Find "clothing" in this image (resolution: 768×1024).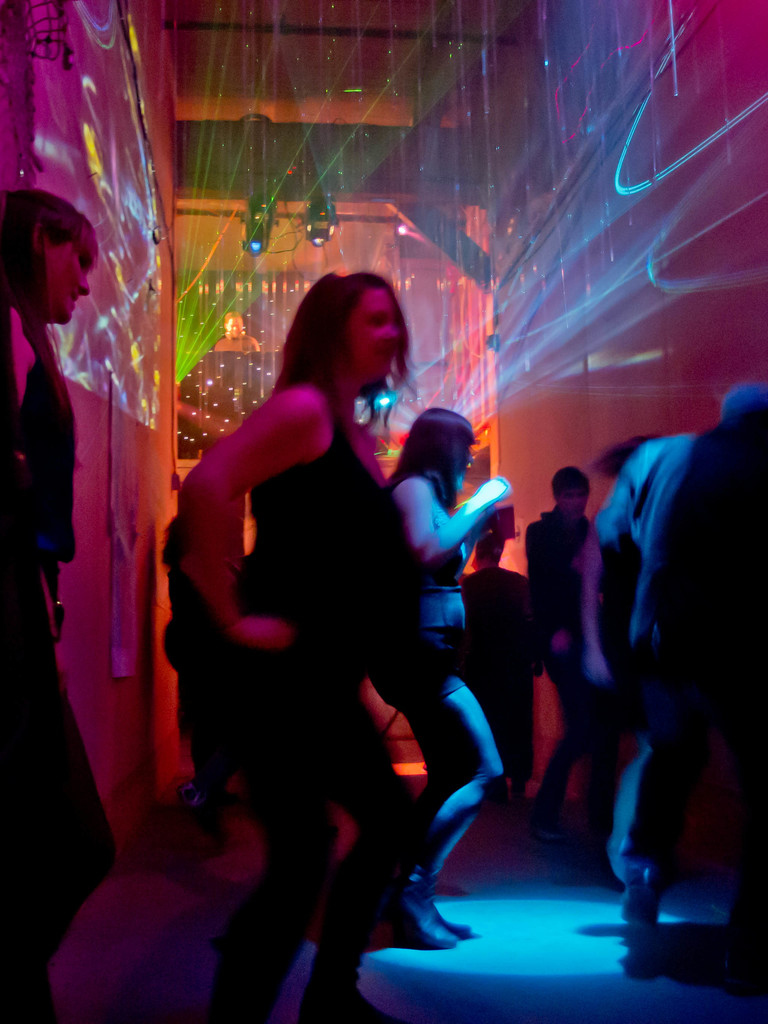
[x1=0, y1=305, x2=109, y2=1023].
